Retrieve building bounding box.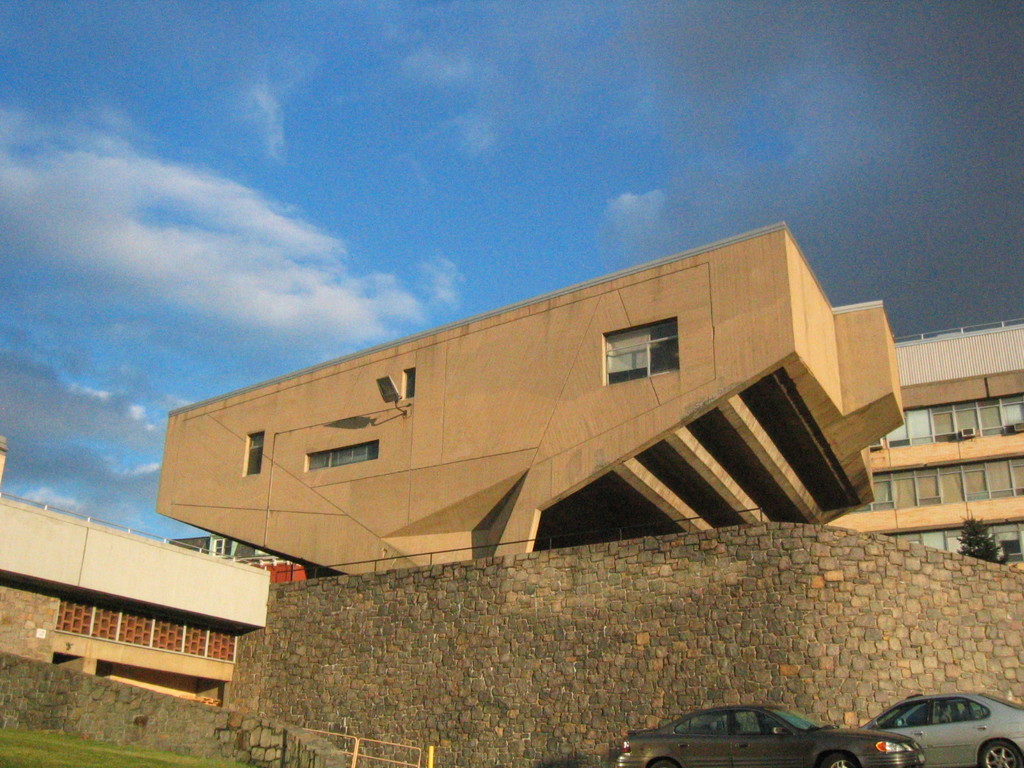
Bounding box: <region>0, 218, 1023, 720</region>.
